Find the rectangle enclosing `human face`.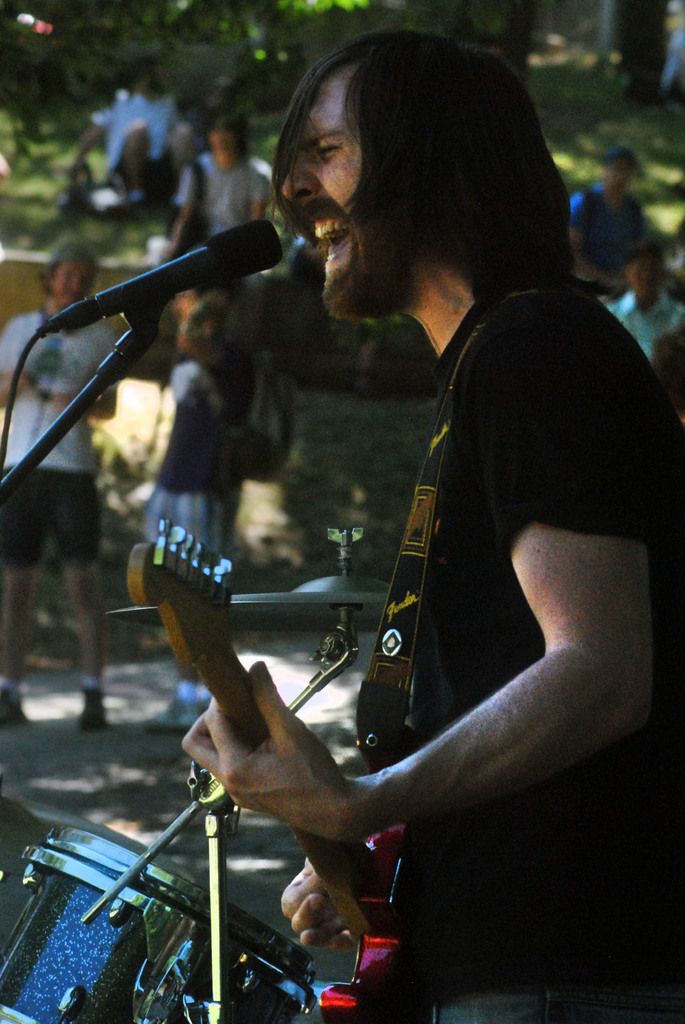
[210,124,233,153].
